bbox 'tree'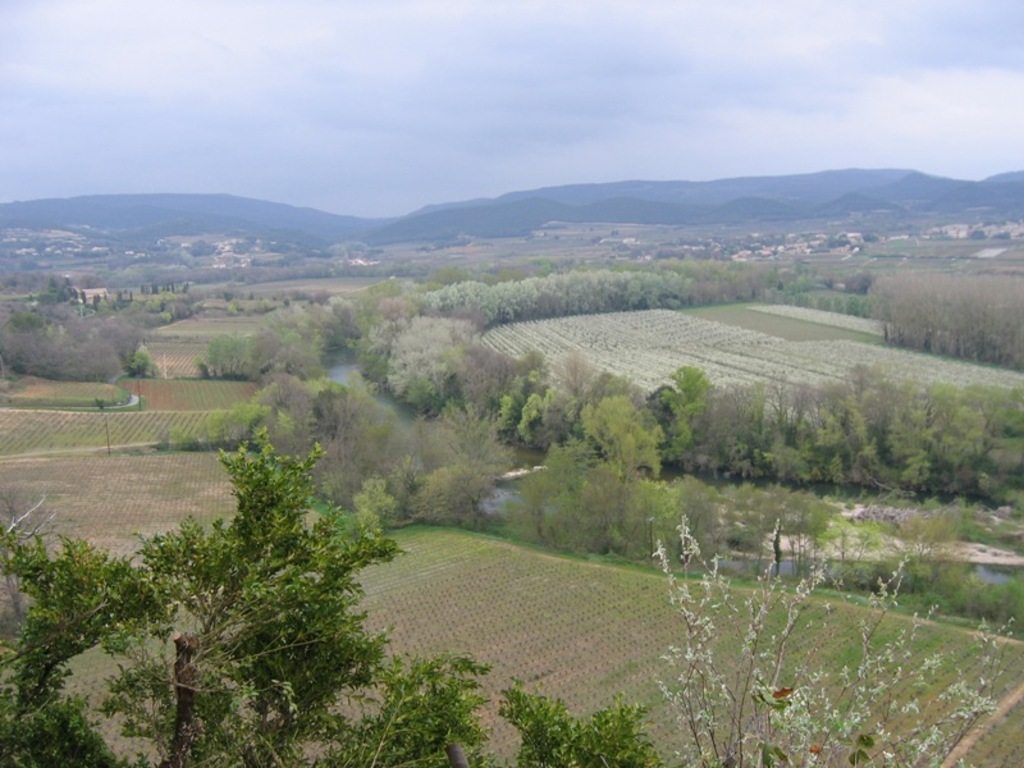
bbox=(657, 362, 728, 484)
